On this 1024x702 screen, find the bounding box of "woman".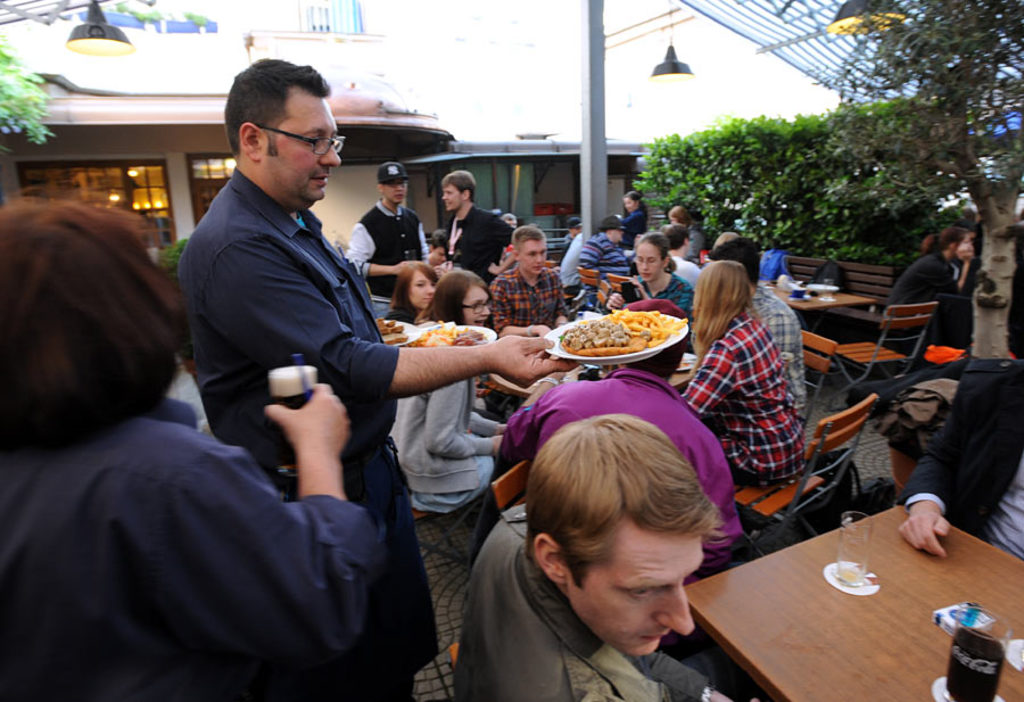
Bounding box: crop(671, 243, 796, 496).
